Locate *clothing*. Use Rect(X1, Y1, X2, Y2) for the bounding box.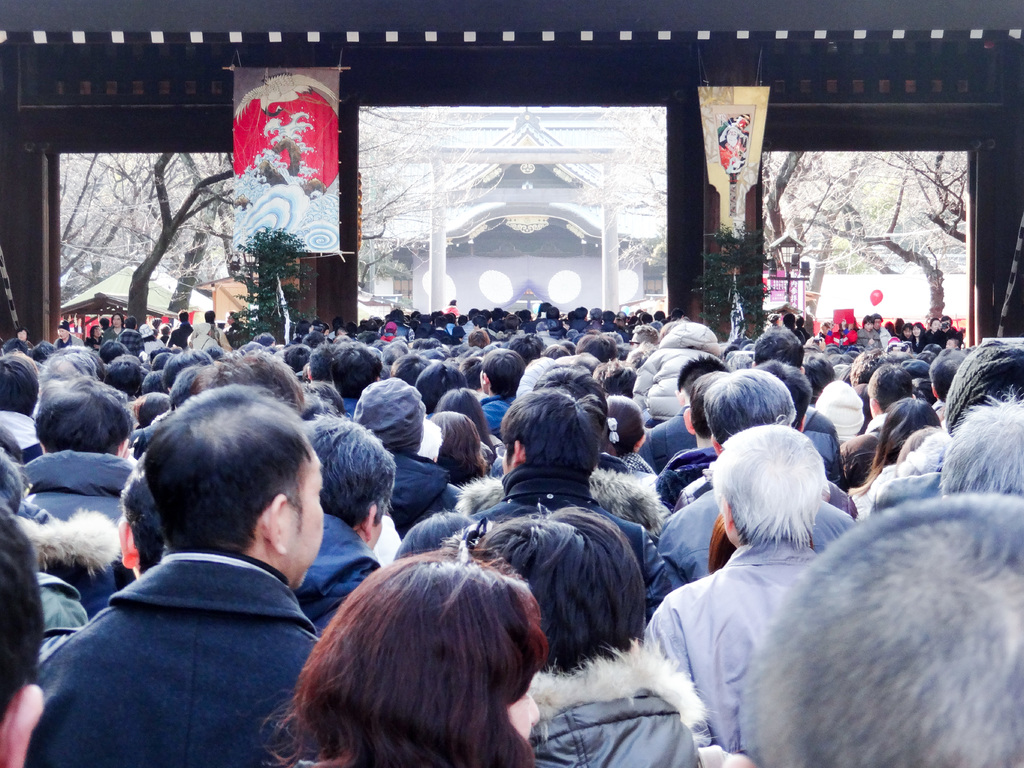
Rect(679, 473, 852, 506).
